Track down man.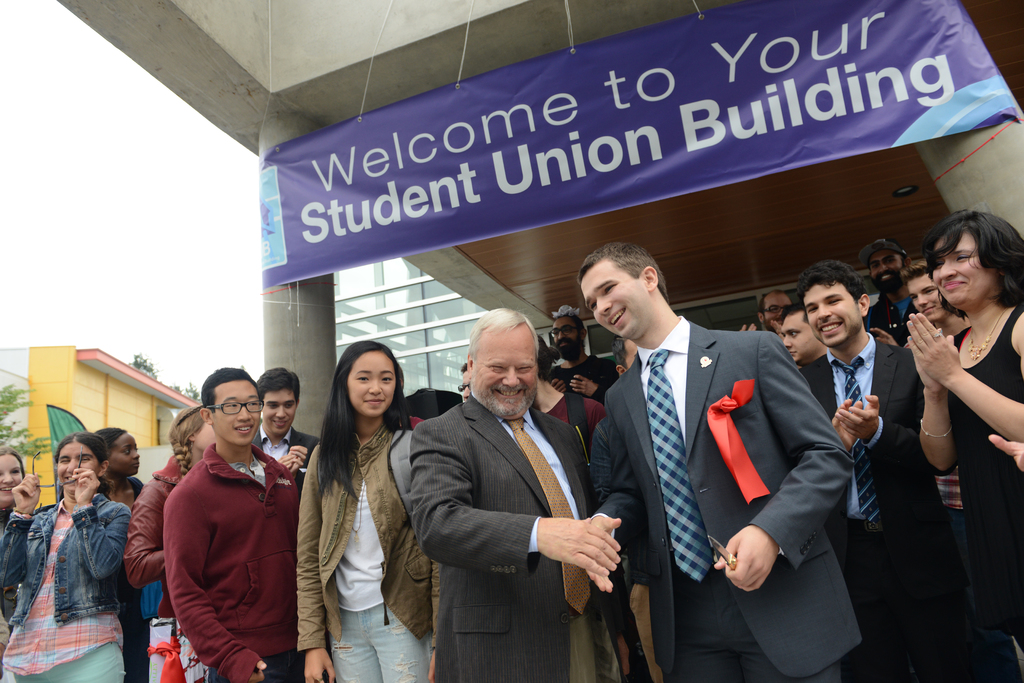
Tracked to select_region(586, 243, 860, 682).
